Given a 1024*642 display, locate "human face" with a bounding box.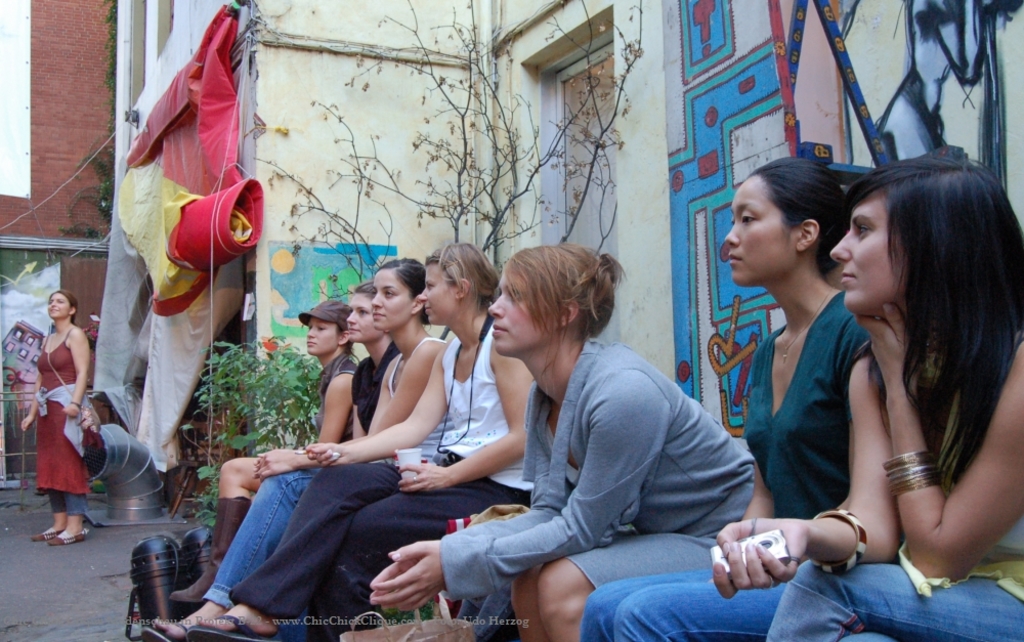
Located: [41,292,71,319].
